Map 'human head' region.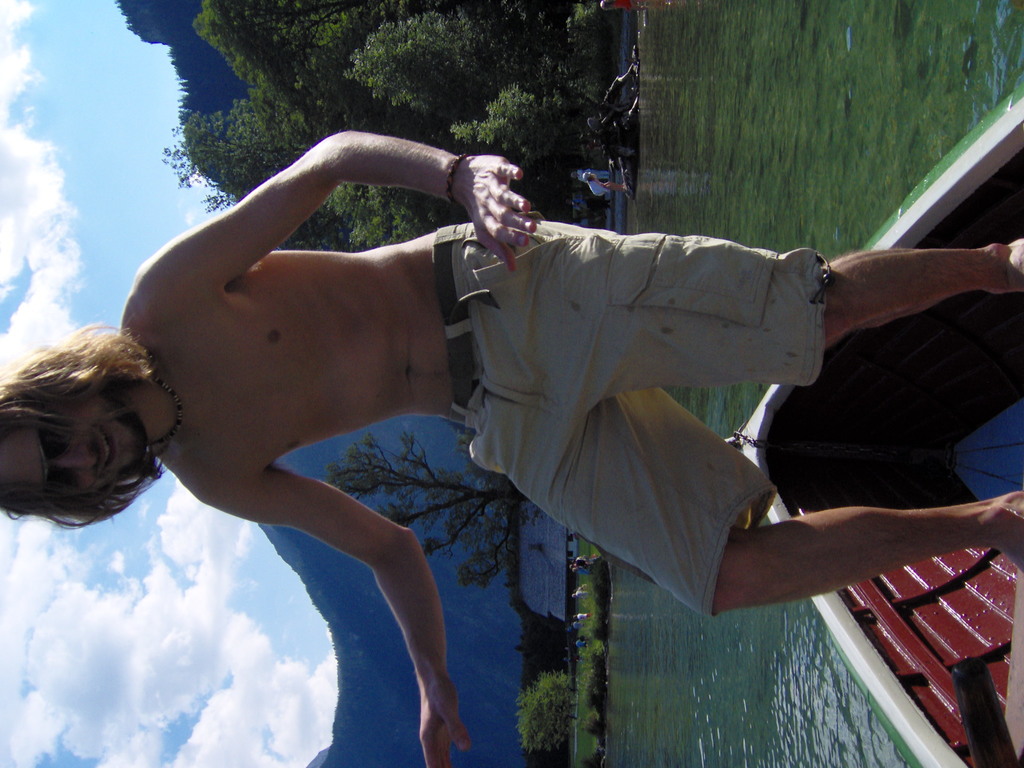
Mapped to (x1=0, y1=346, x2=149, y2=525).
